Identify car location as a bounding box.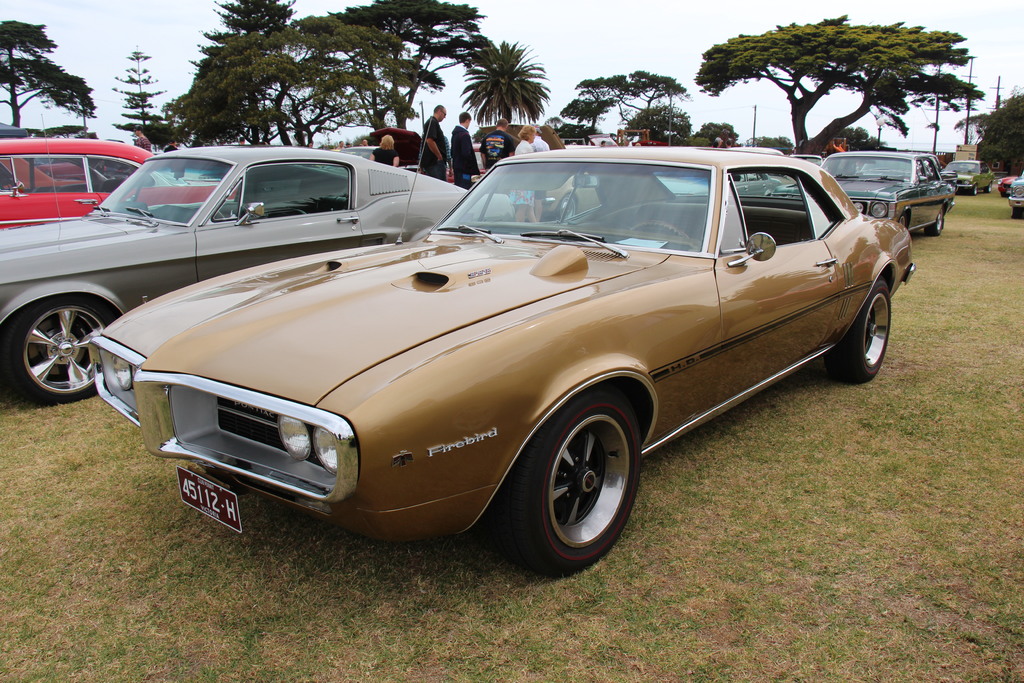
788,151,821,168.
